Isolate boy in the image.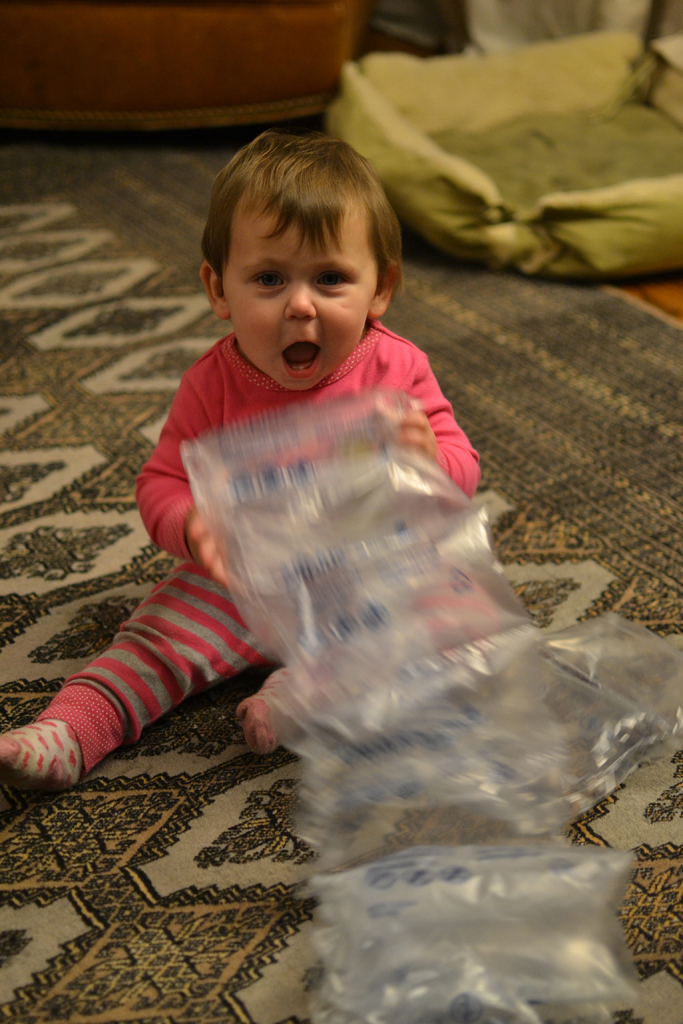
Isolated region: (left=0, top=128, right=496, bottom=778).
